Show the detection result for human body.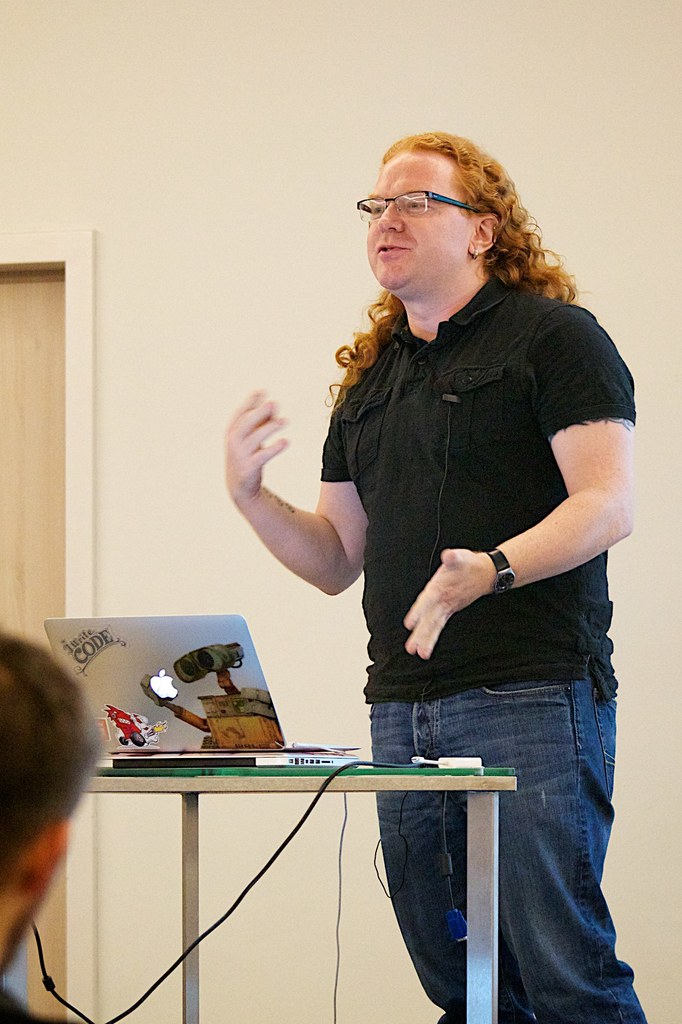
box=[0, 984, 79, 1023].
